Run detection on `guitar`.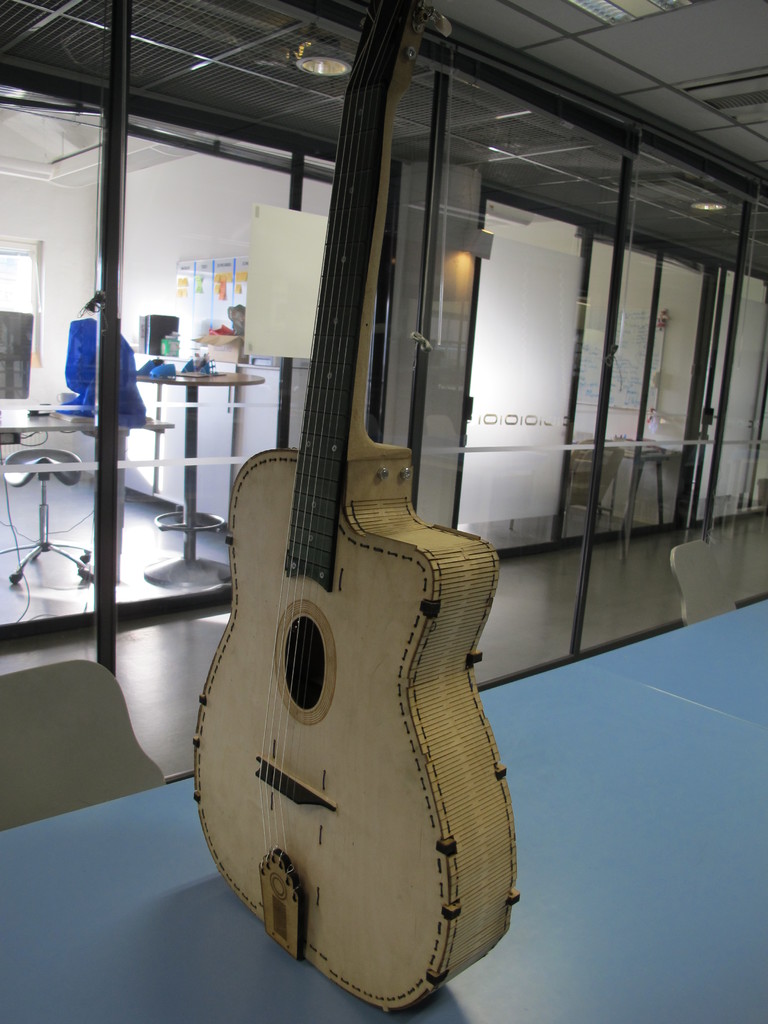
Result: (left=173, top=78, right=549, bottom=986).
